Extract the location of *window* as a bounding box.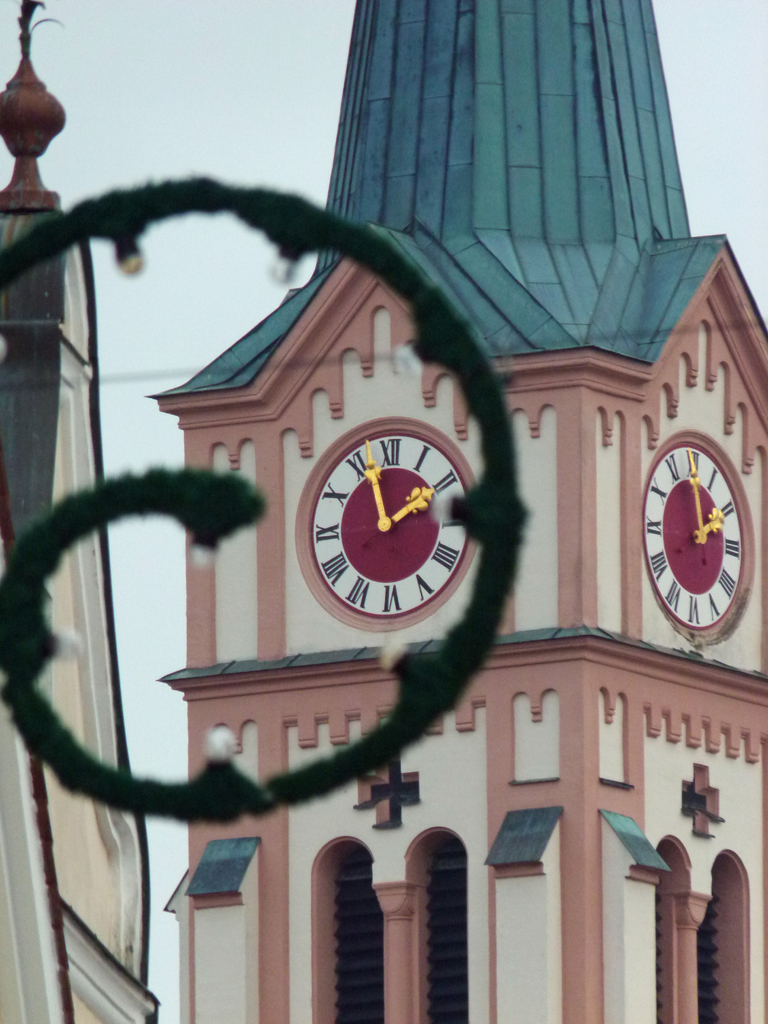
box(408, 830, 467, 1023).
